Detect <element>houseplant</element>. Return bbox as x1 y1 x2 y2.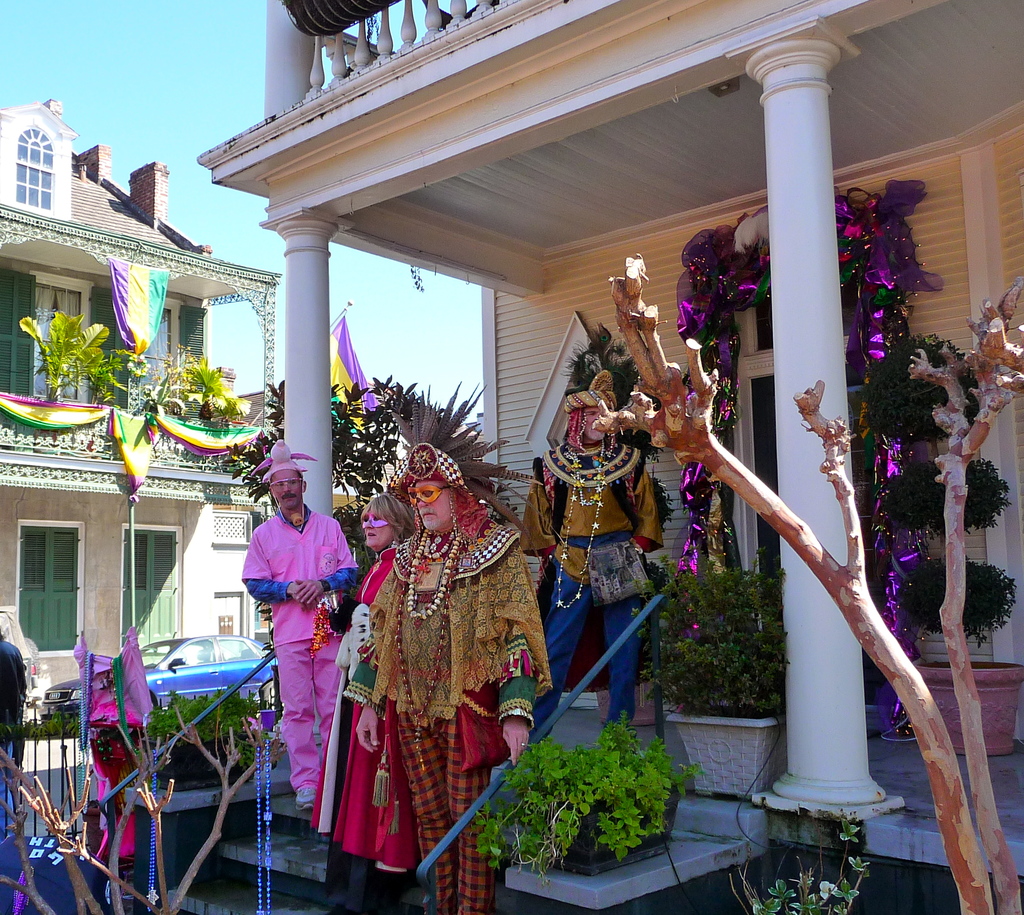
180 357 256 423.
